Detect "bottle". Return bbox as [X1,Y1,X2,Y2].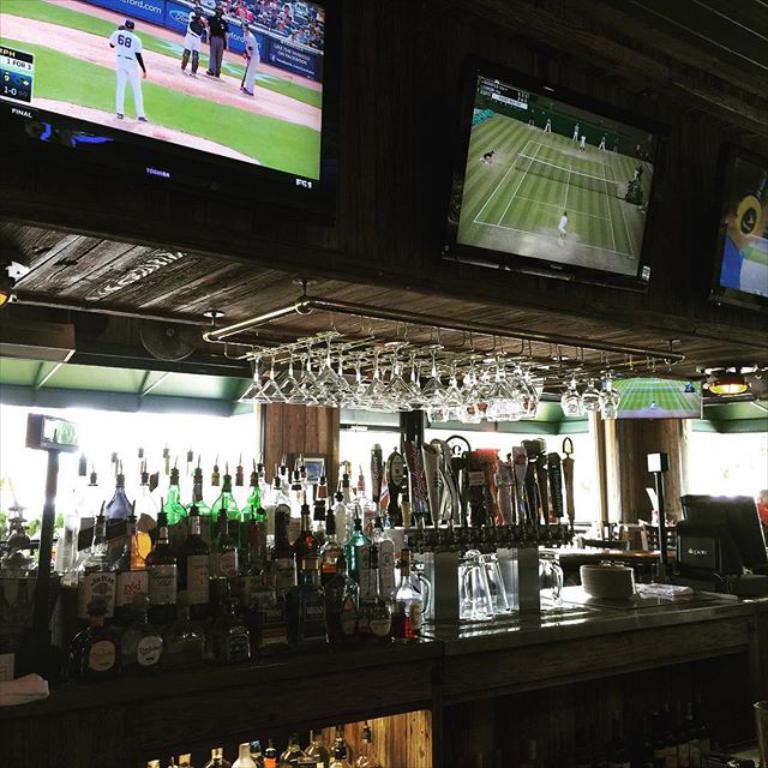
[307,475,334,563].
